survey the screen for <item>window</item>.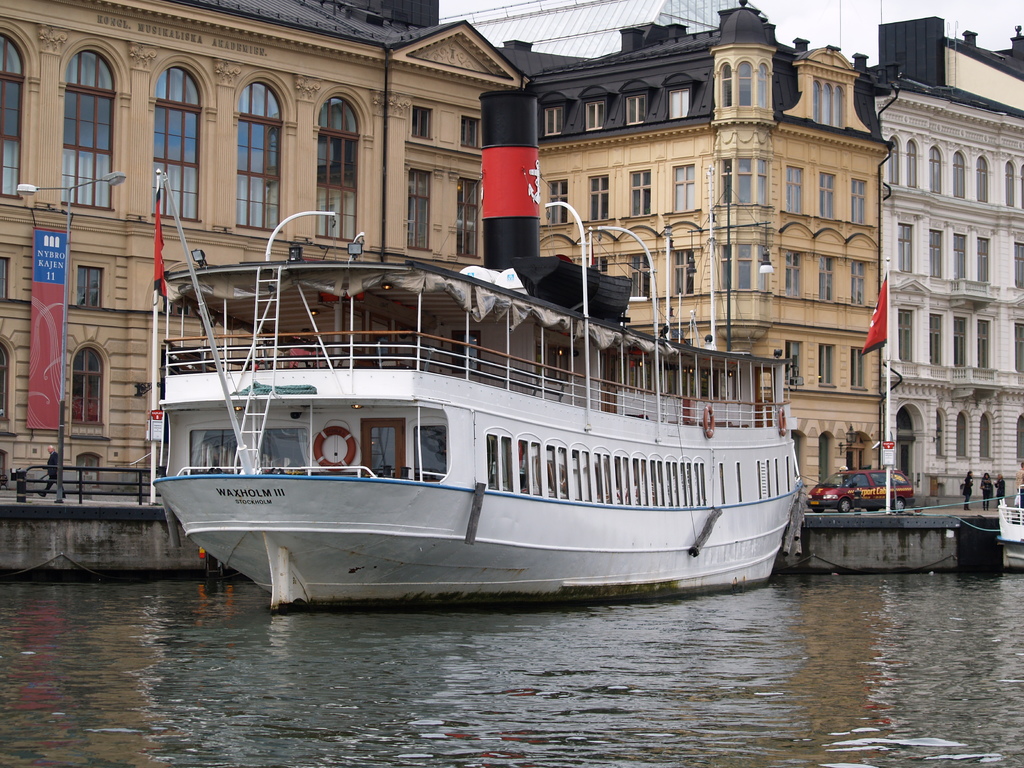
Survey found: region(541, 176, 568, 227).
